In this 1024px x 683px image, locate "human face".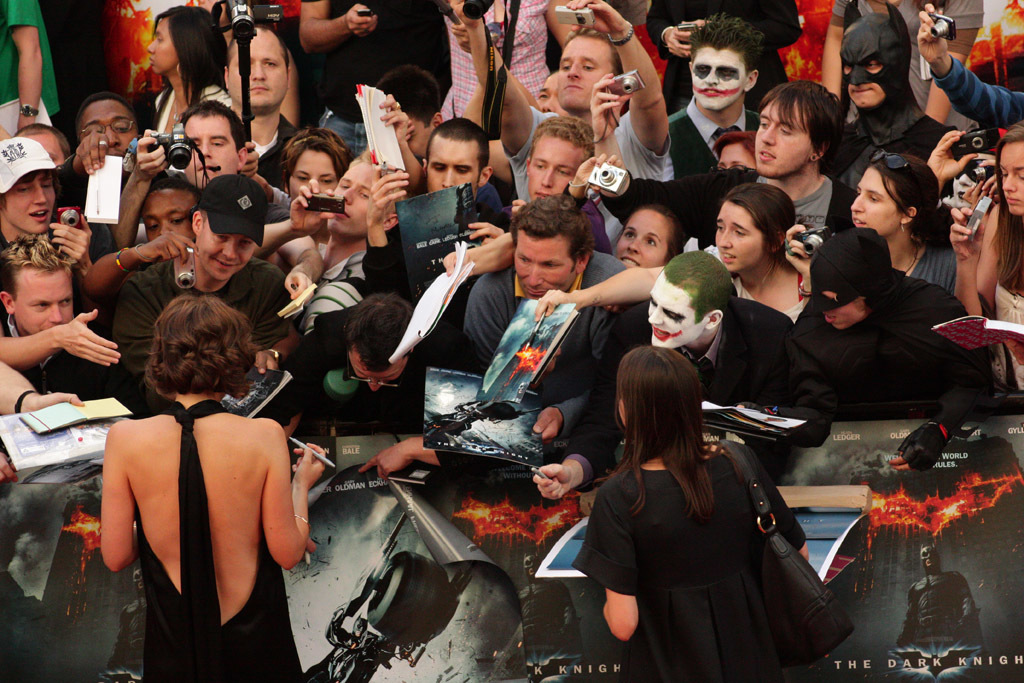
Bounding box: (195, 227, 248, 280).
